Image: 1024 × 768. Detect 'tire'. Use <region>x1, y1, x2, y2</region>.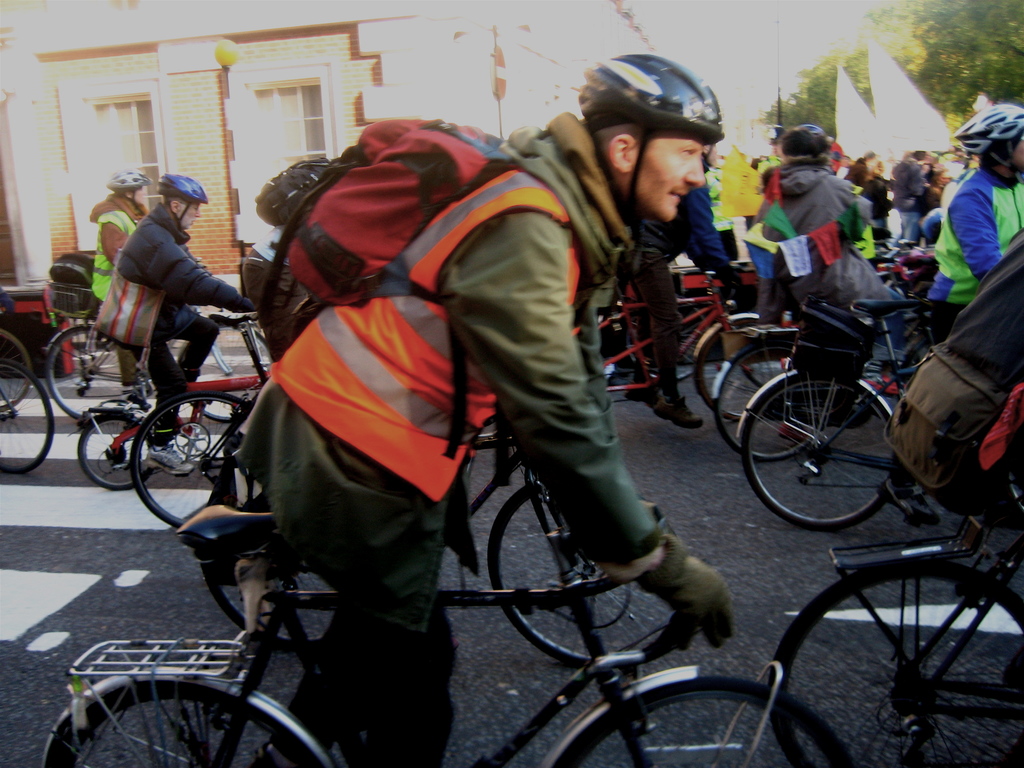
<region>486, 481, 678, 664</region>.
